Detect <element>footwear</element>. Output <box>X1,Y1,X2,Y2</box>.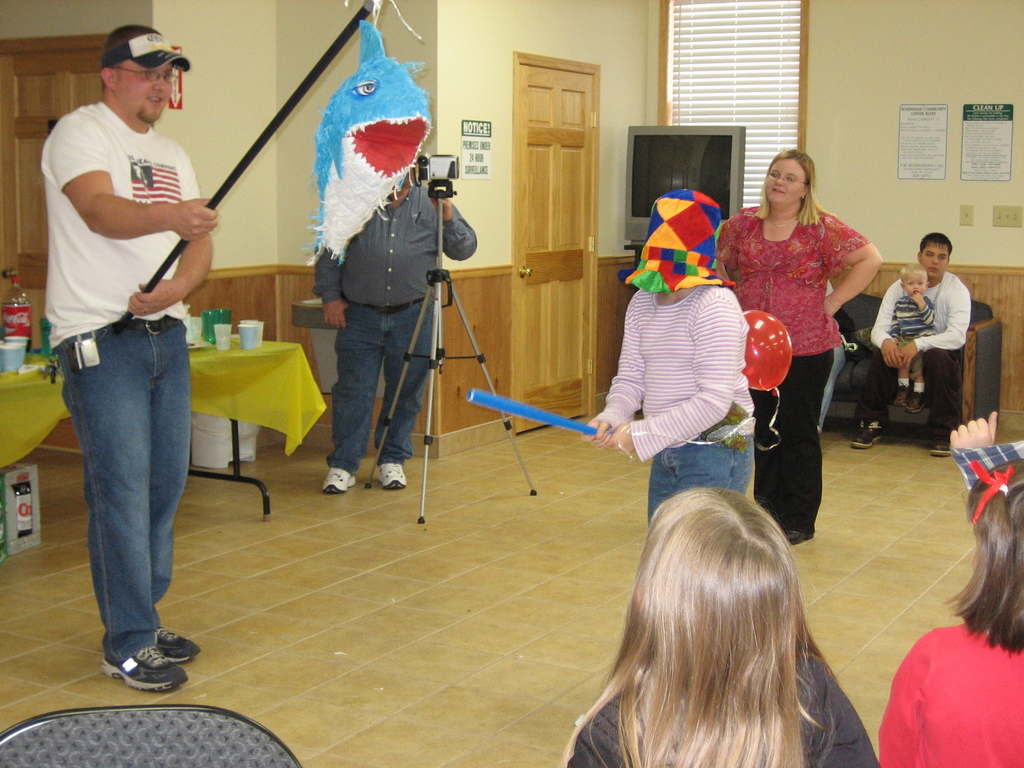
<box>786,527,816,549</box>.
